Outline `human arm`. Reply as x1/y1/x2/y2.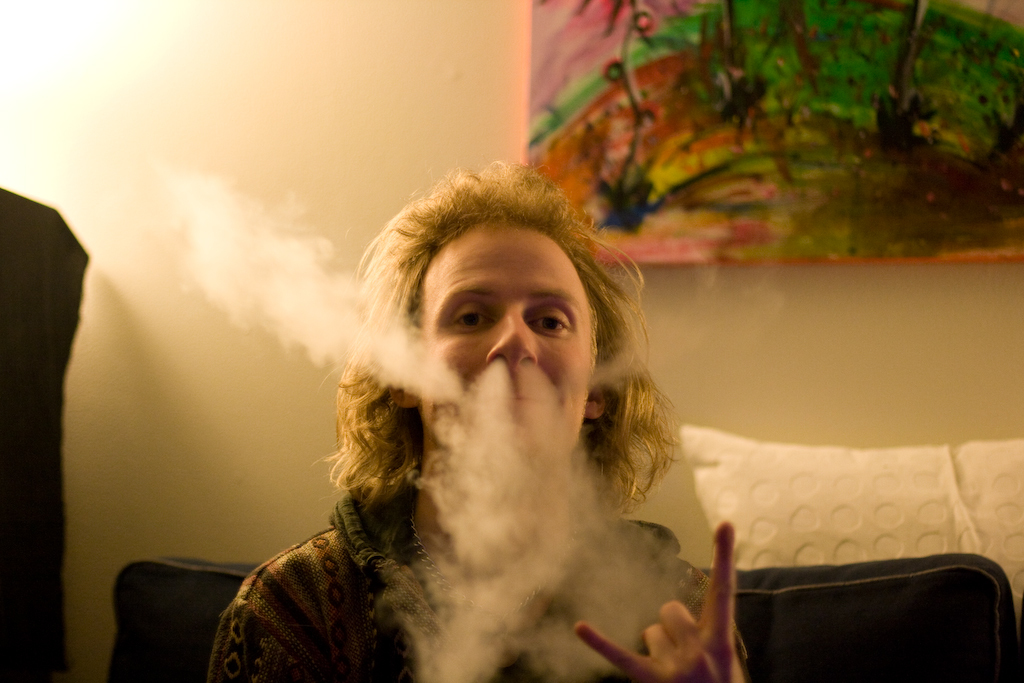
578/528/738/681.
